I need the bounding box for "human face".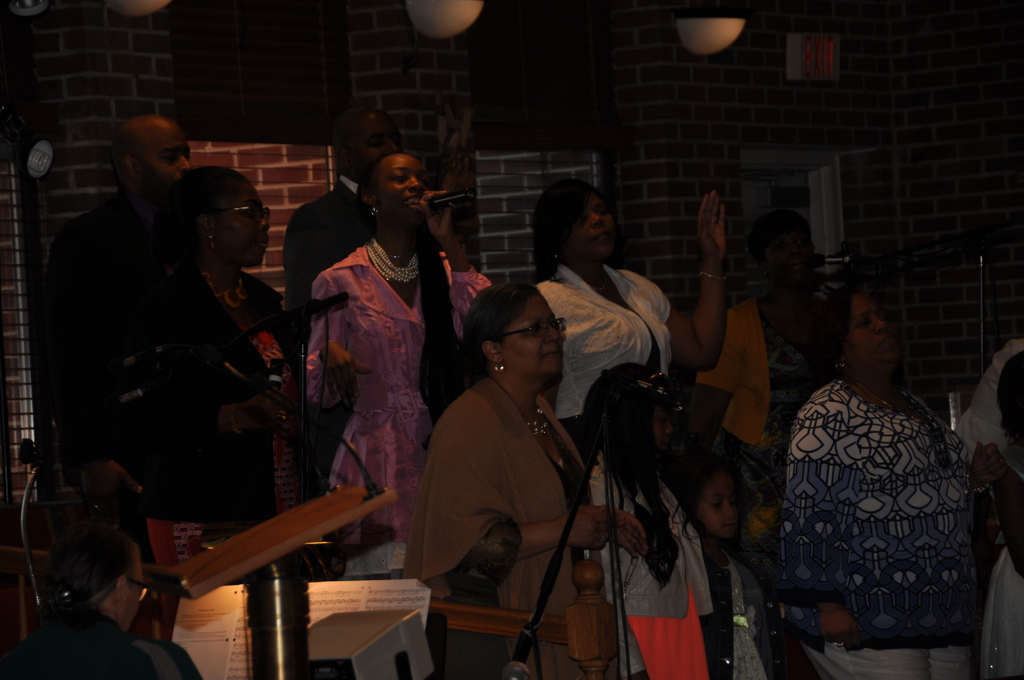
Here it is: l=215, t=184, r=275, b=263.
